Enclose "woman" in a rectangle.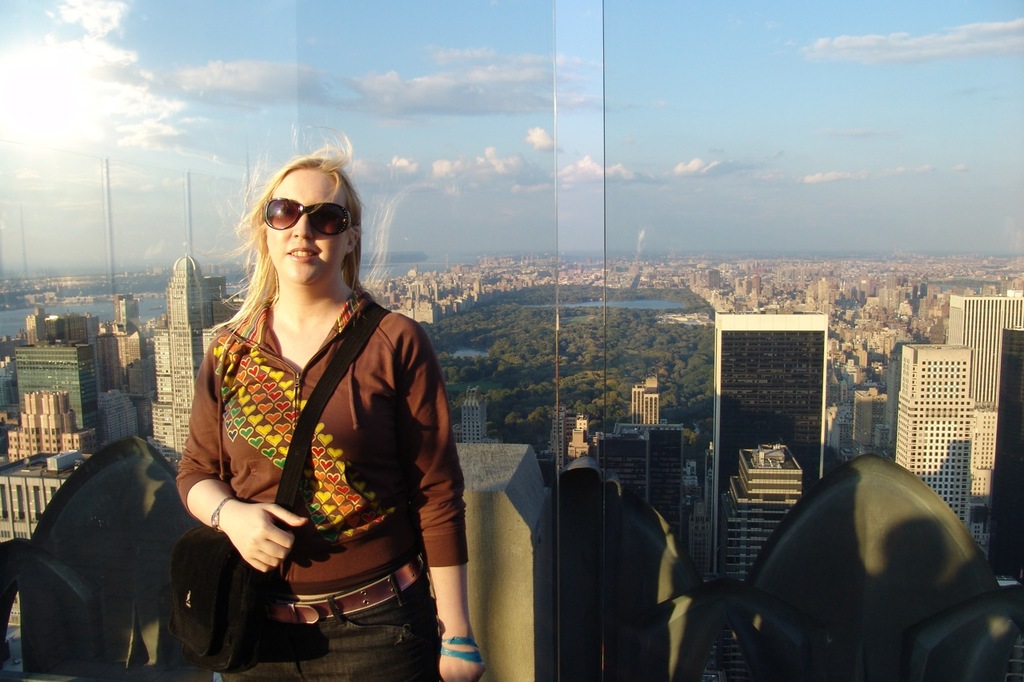
locate(178, 138, 480, 681).
